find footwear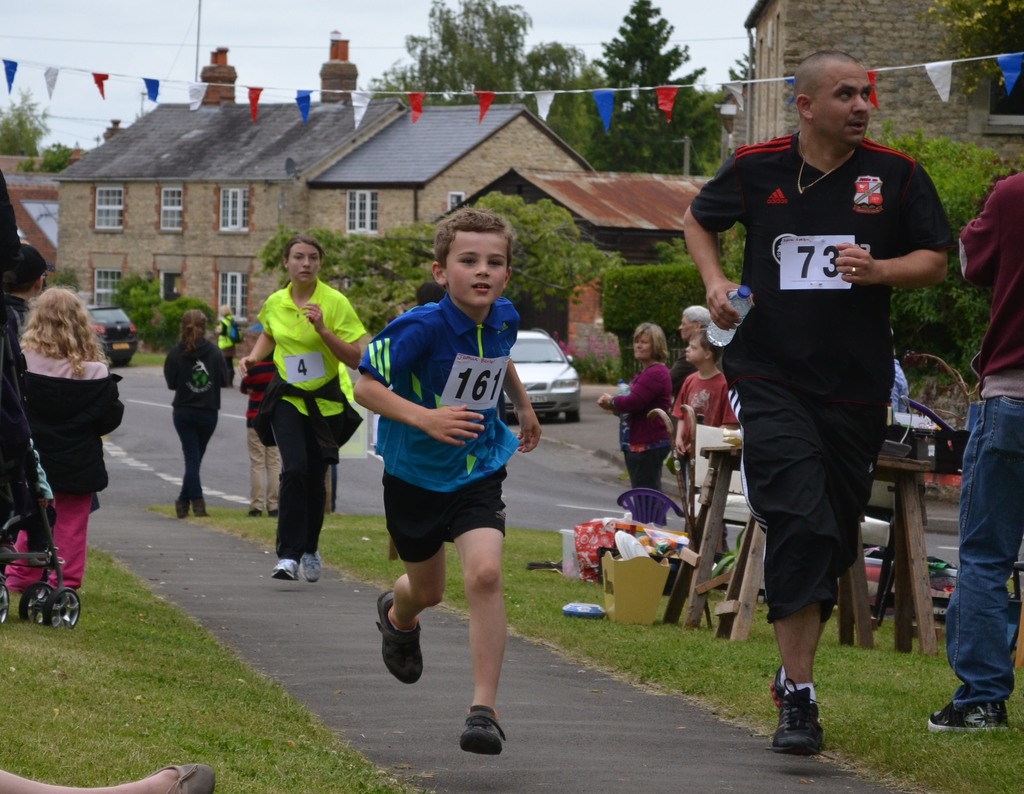
locate(376, 589, 424, 683)
